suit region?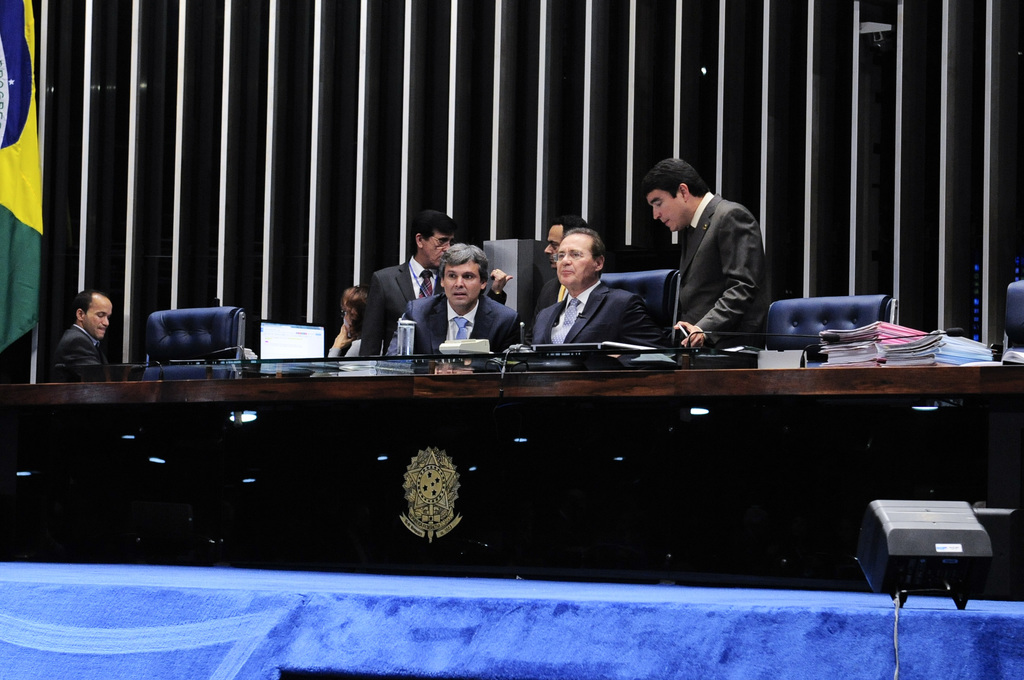
left=637, top=174, right=791, bottom=345
